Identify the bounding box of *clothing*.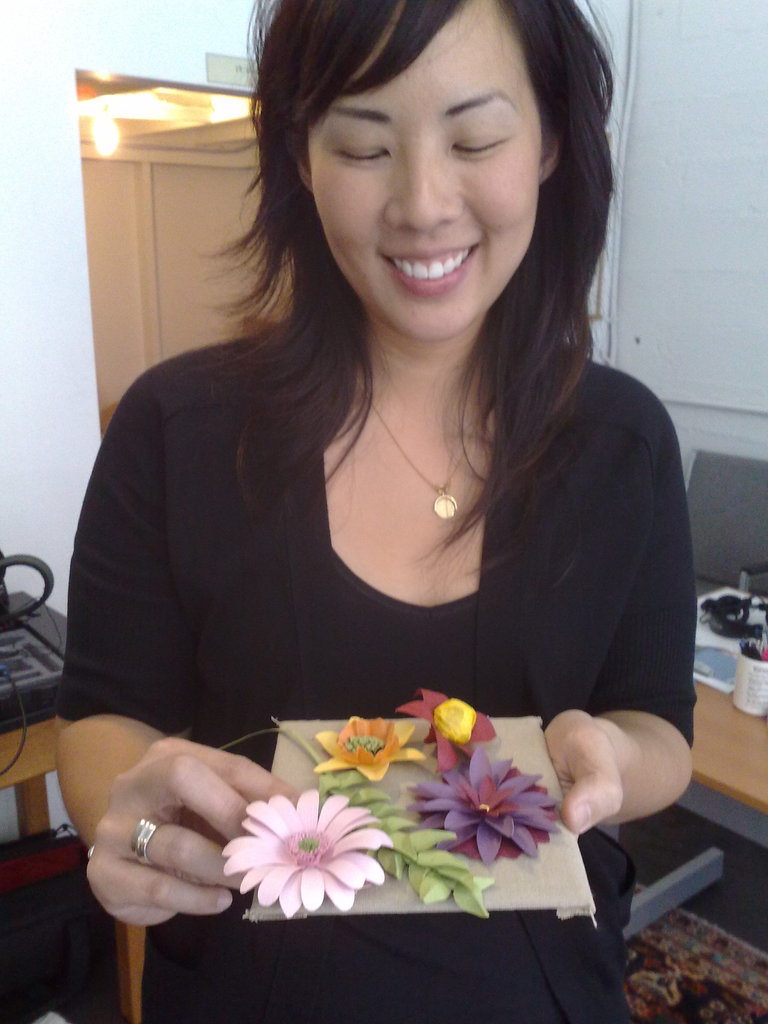
detection(65, 177, 687, 996).
